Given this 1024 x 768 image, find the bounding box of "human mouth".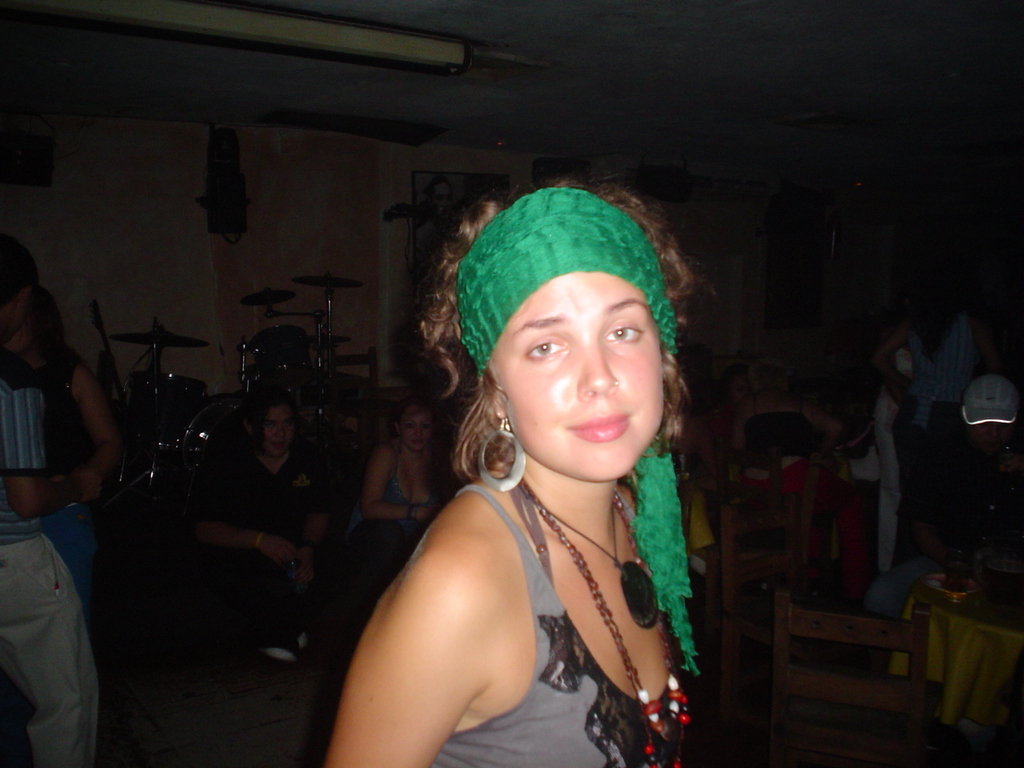
<bbox>561, 403, 633, 446</bbox>.
